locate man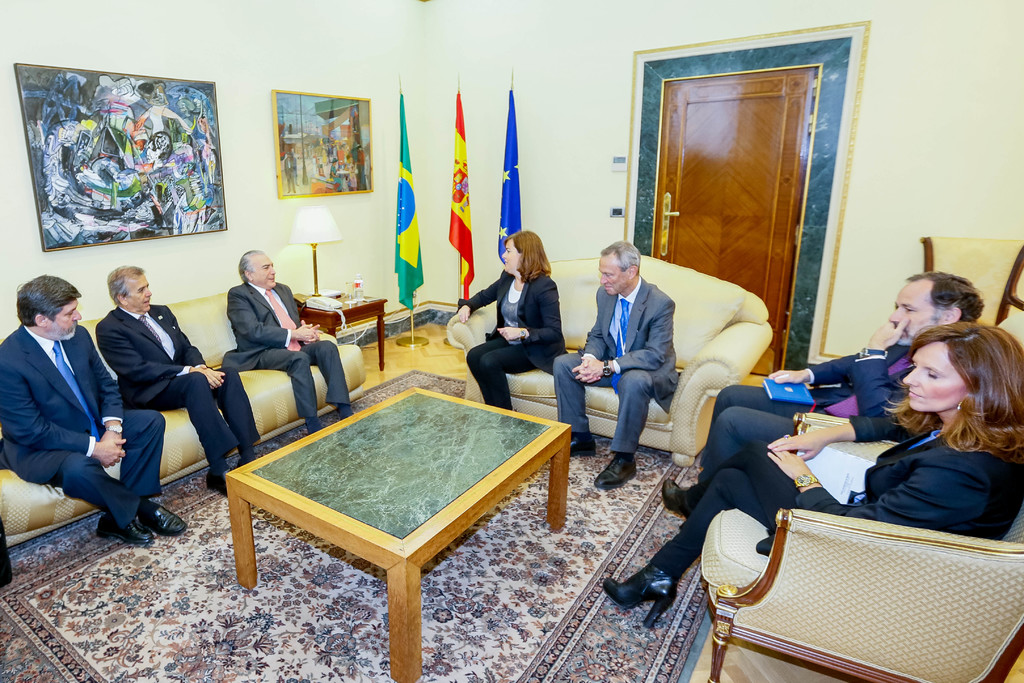
bbox=[10, 260, 154, 555]
